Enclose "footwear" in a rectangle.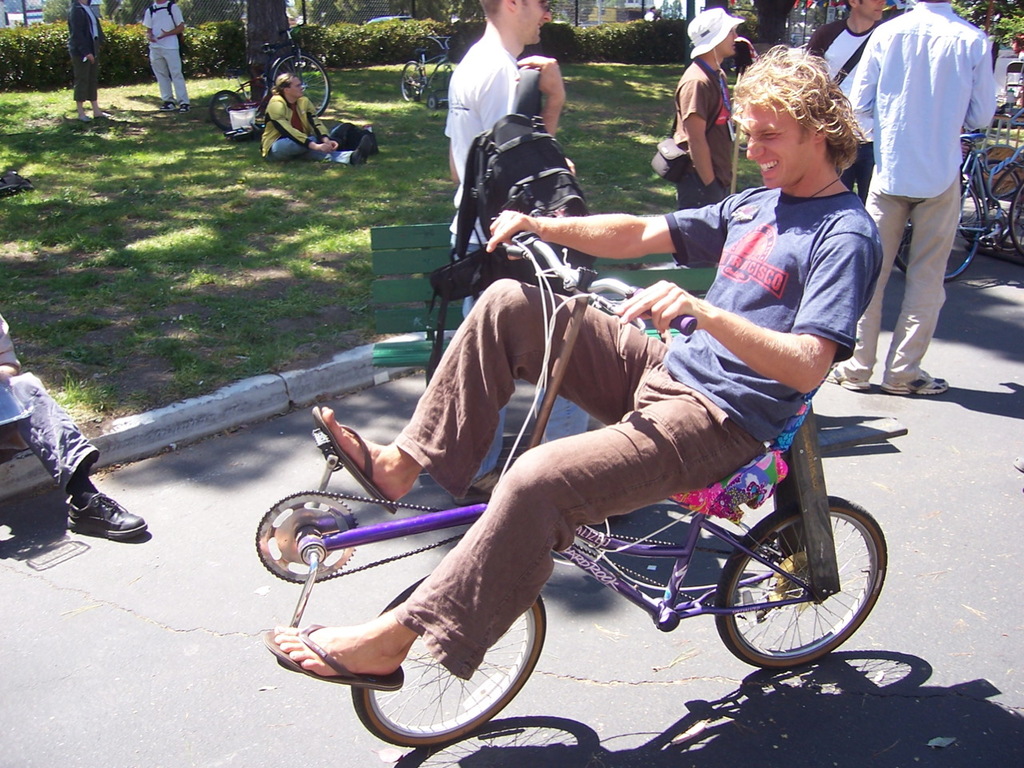
[262,619,410,693].
